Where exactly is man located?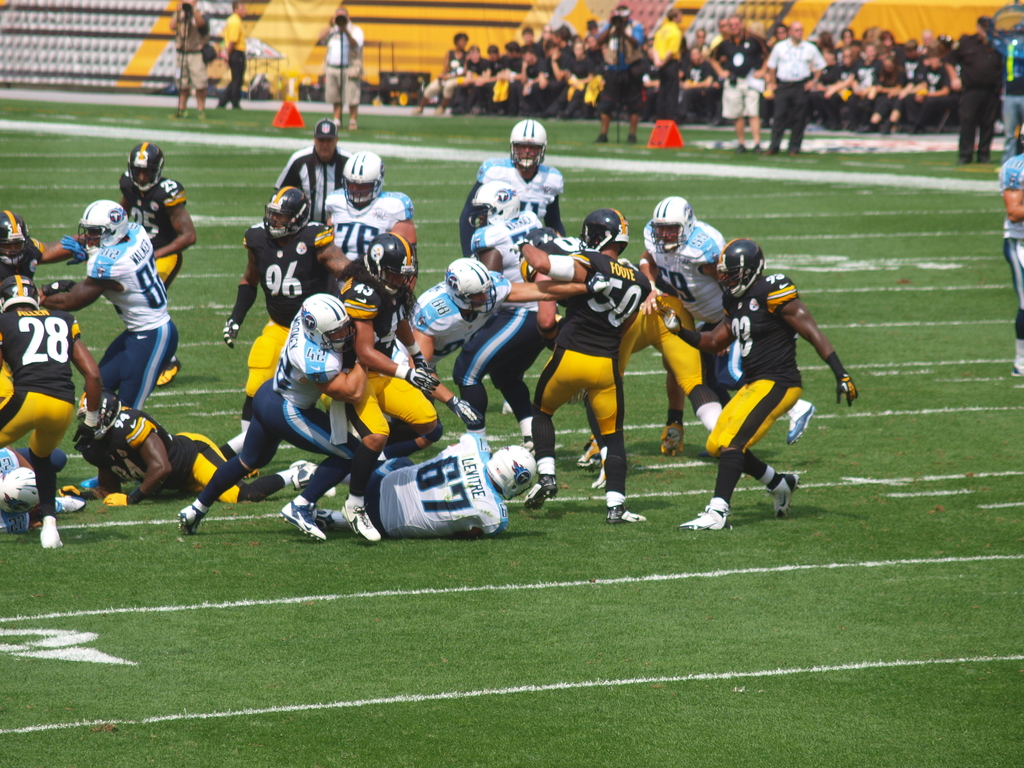
Its bounding box is <box>373,257,513,458</box>.
